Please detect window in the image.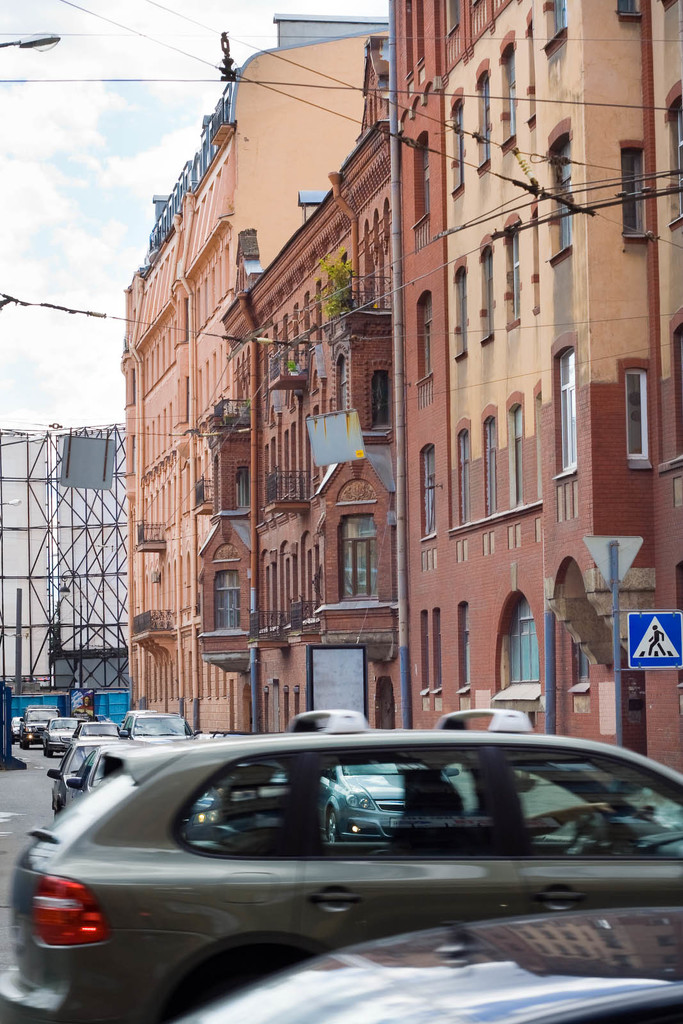
rect(557, 346, 576, 482).
